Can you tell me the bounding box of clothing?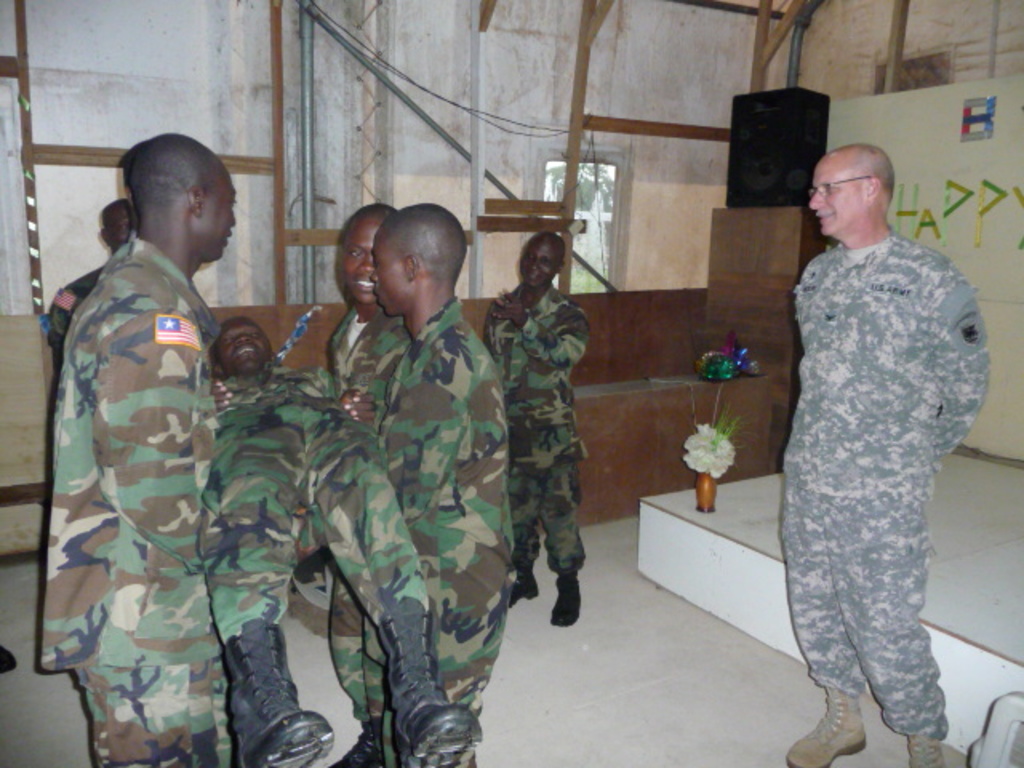
x1=323, y1=302, x2=416, y2=723.
